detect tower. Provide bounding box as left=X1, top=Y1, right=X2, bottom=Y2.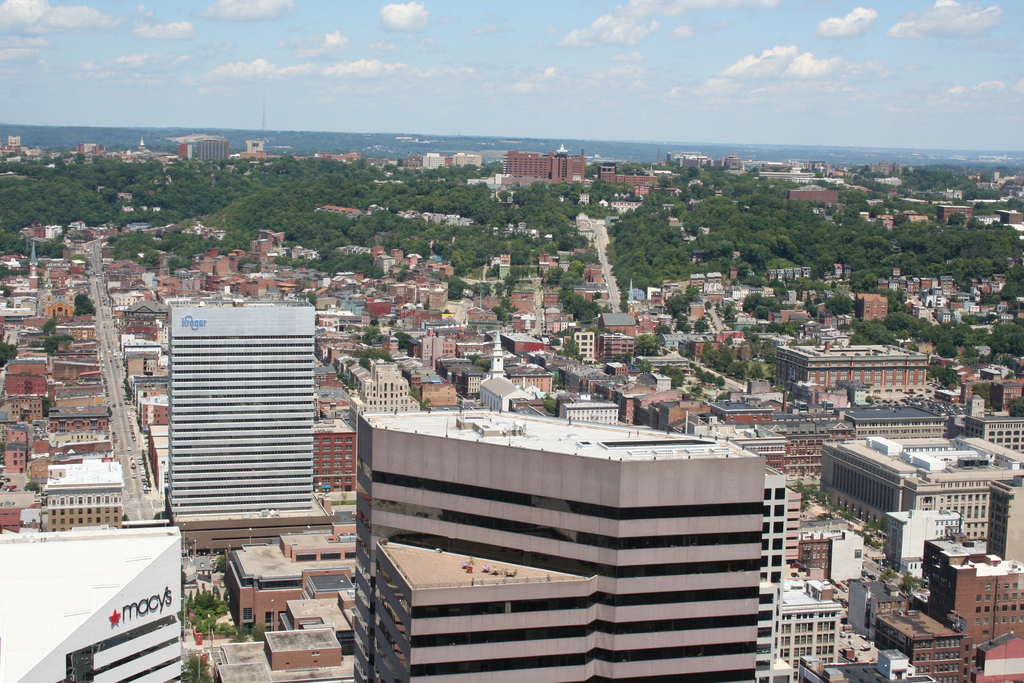
left=350, top=402, right=764, bottom=682.
